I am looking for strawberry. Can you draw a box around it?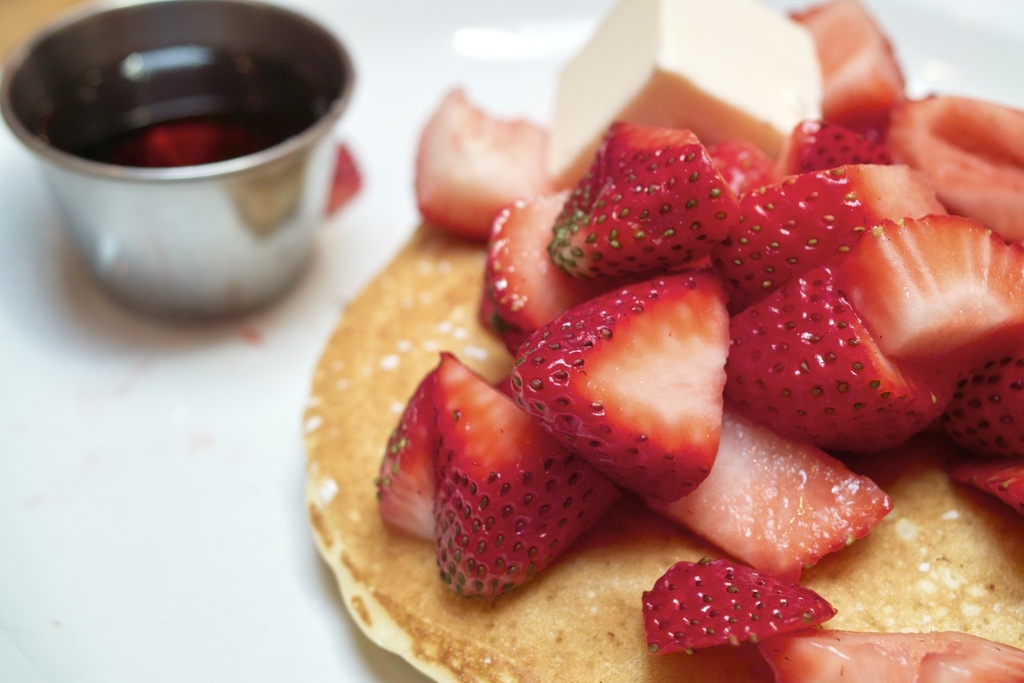
Sure, the bounding box is 373,363,431,545.
